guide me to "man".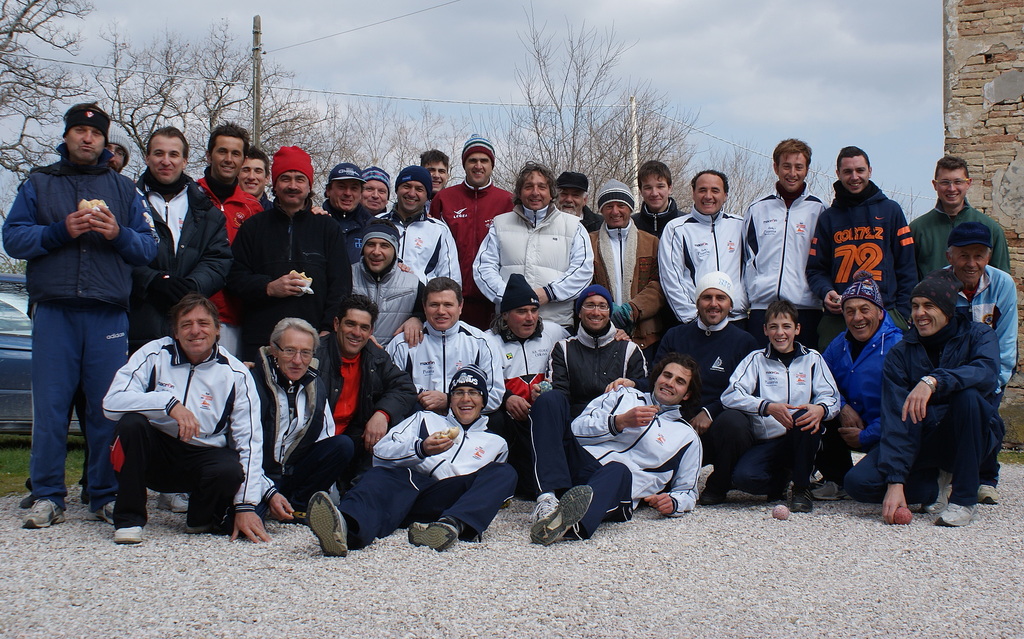
Guidance: BBox(928, 216, 1022, 483).
